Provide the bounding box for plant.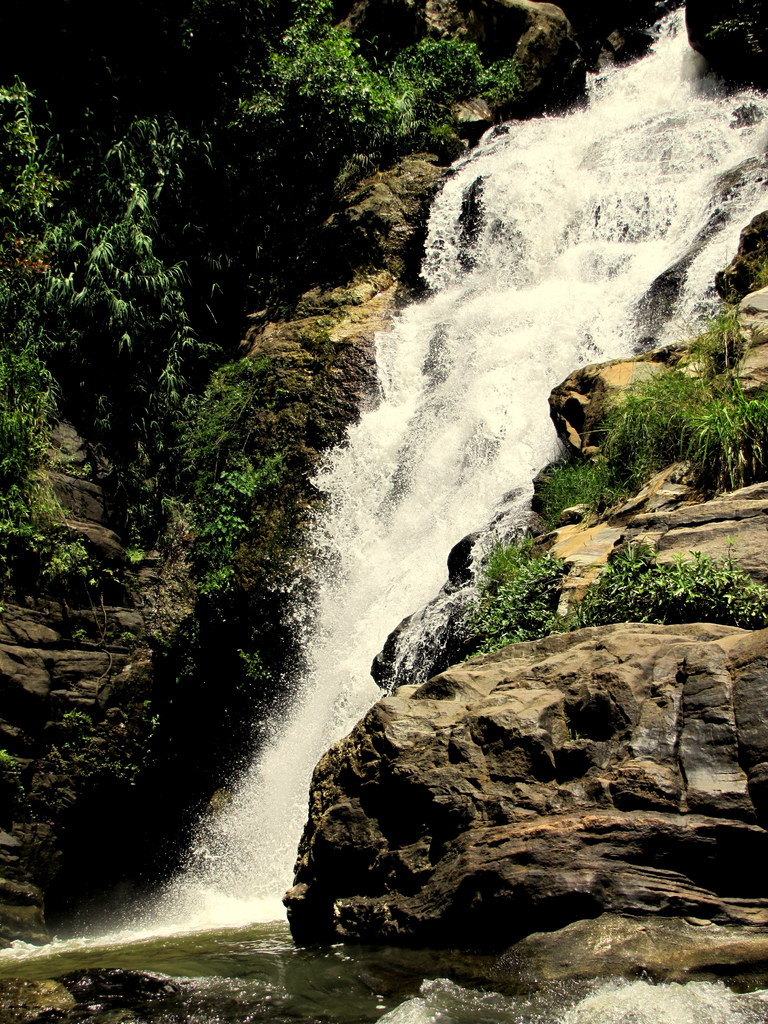
[242, 643, 262, 678].
